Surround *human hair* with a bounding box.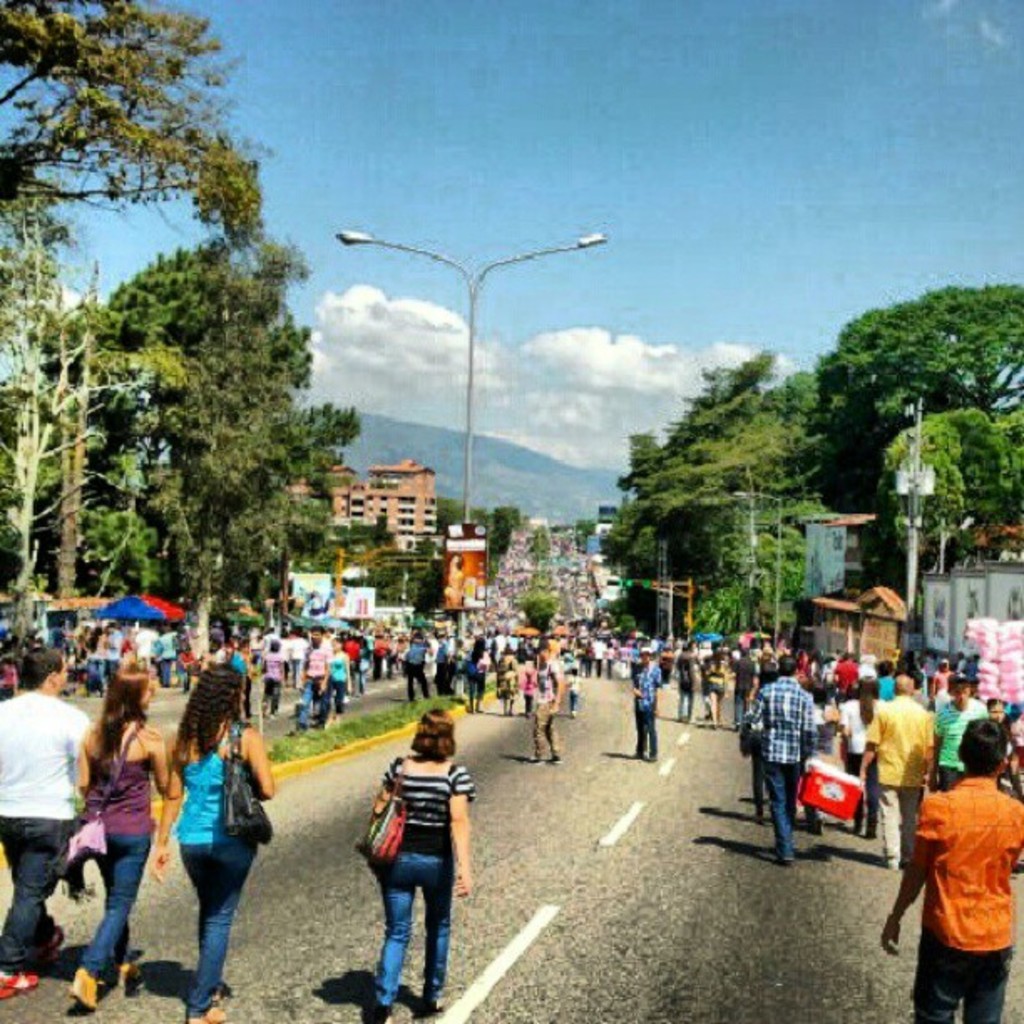
{"left": 17, "top": 646, "right": 60, "bottom": 689}.
